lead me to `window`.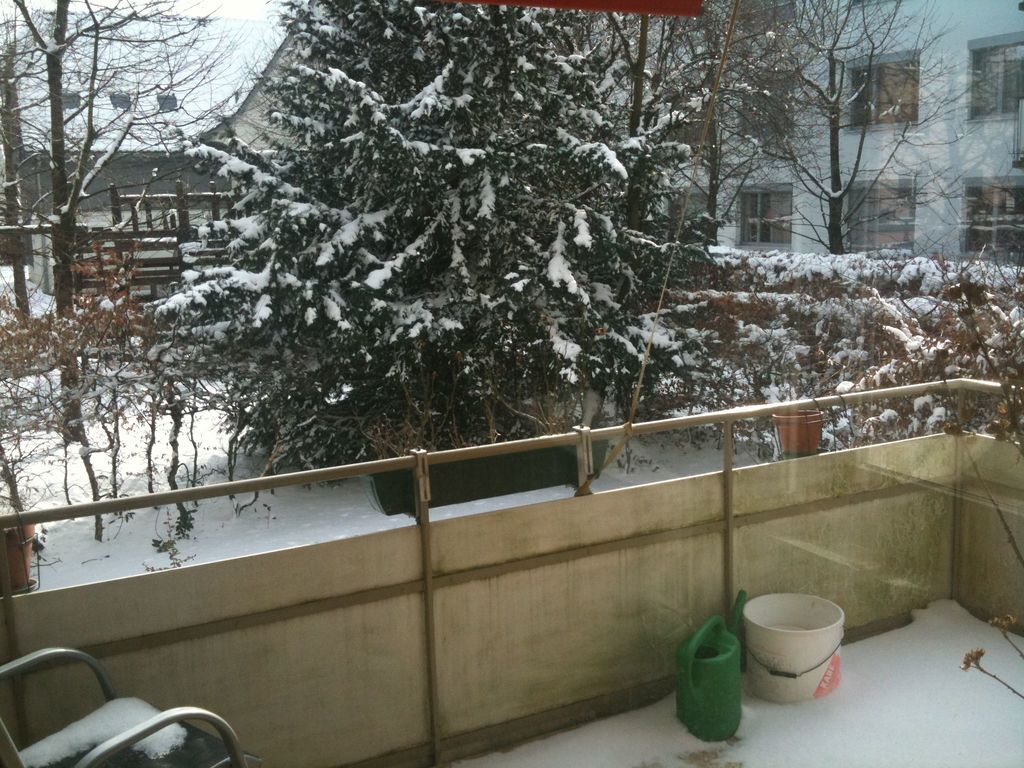
Lead to [949, 167, 1023, 273].
